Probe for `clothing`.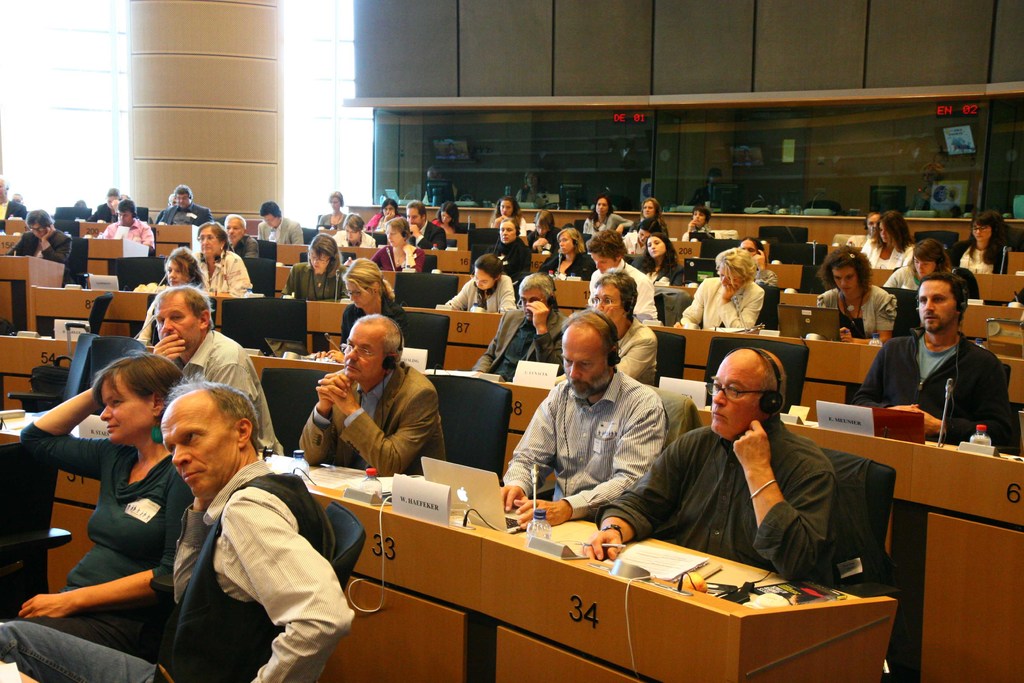
Probe result: box(337, 289, 409, 347).
